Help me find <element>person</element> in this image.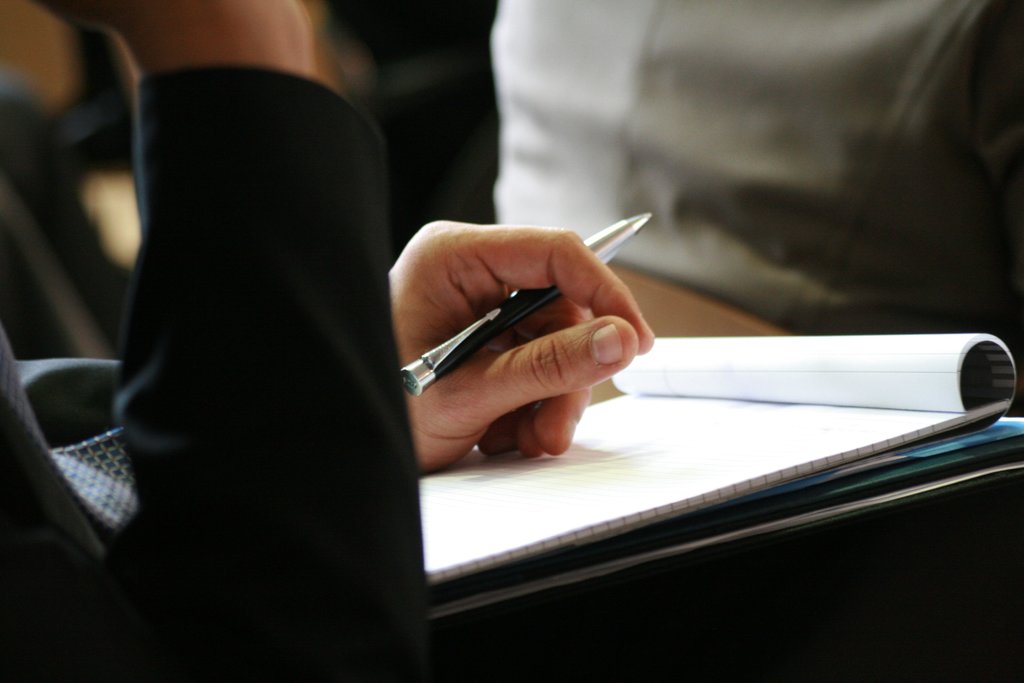
Found it: pyautogui.locateOnScreen(492, 0, 1023, 386).
